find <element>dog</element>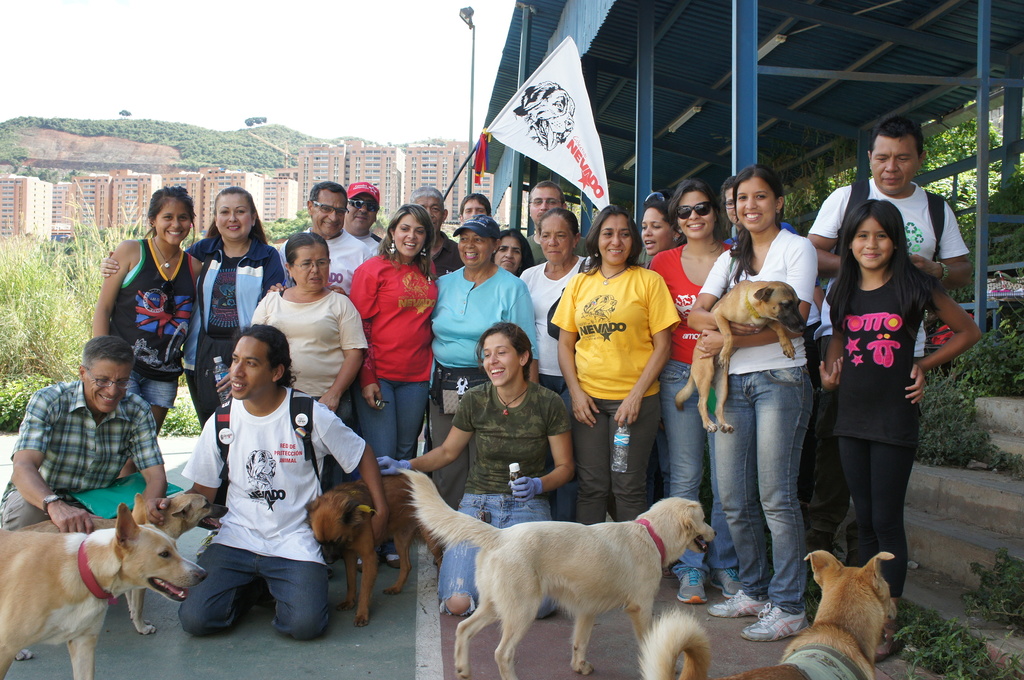
x1=12, y1=488, x2=215, y2=660
